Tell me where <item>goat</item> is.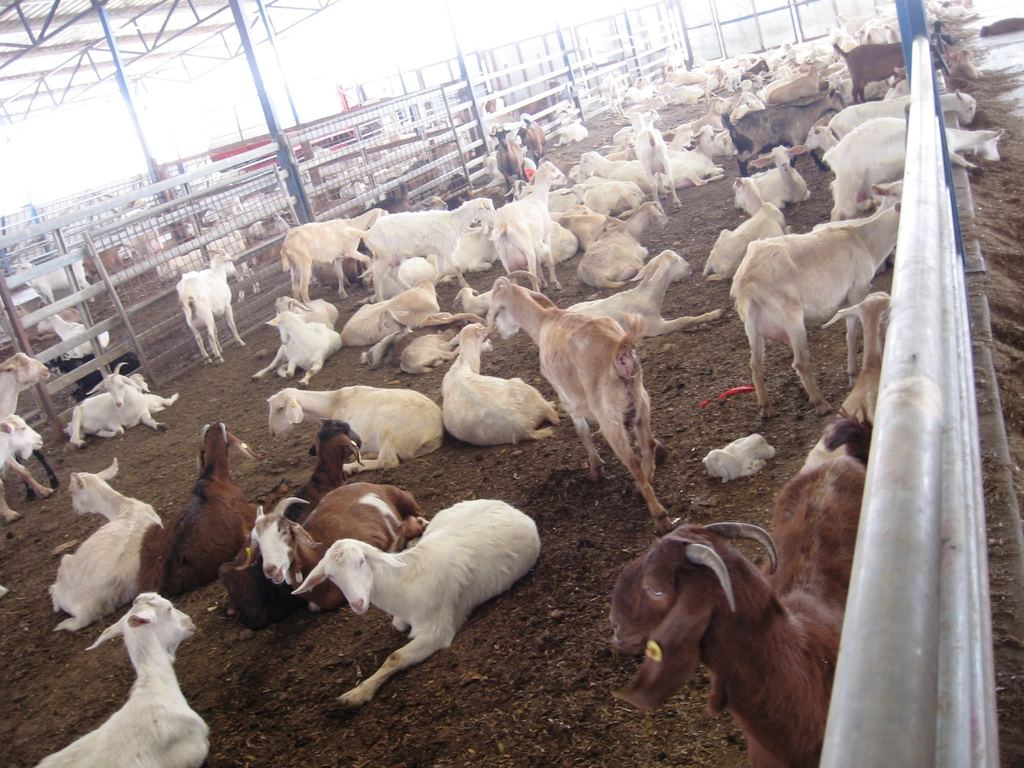
<item>goat</item> is at Rect(63, 360, 169, 451).
